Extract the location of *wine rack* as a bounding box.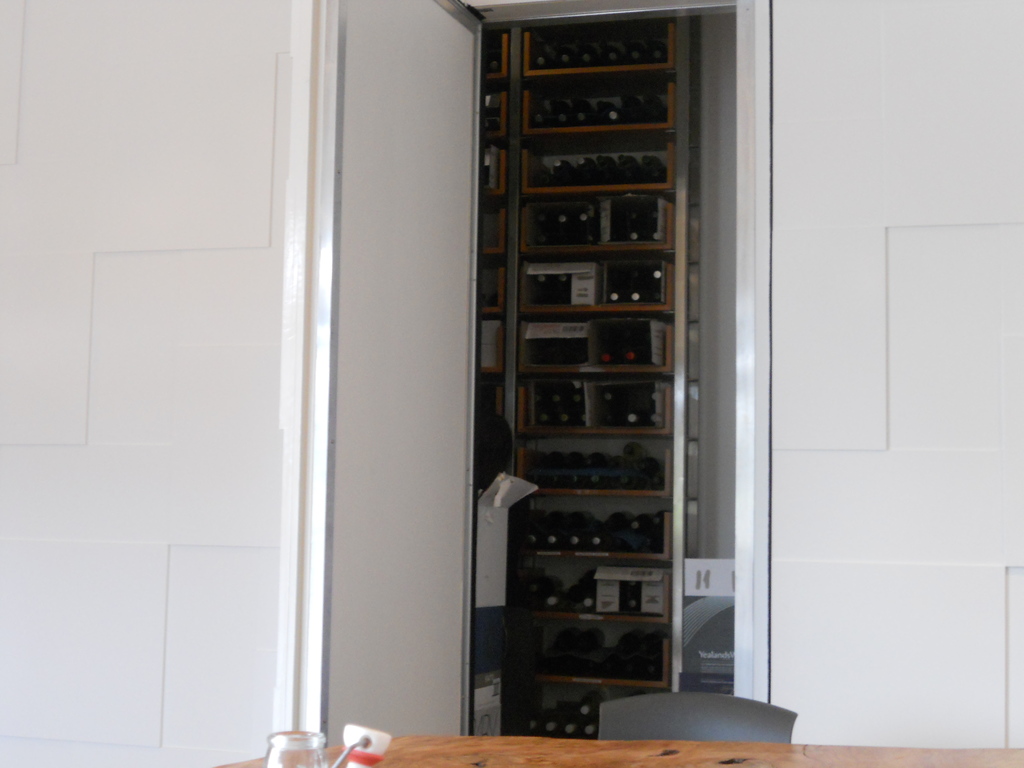
478:207:509:261.
